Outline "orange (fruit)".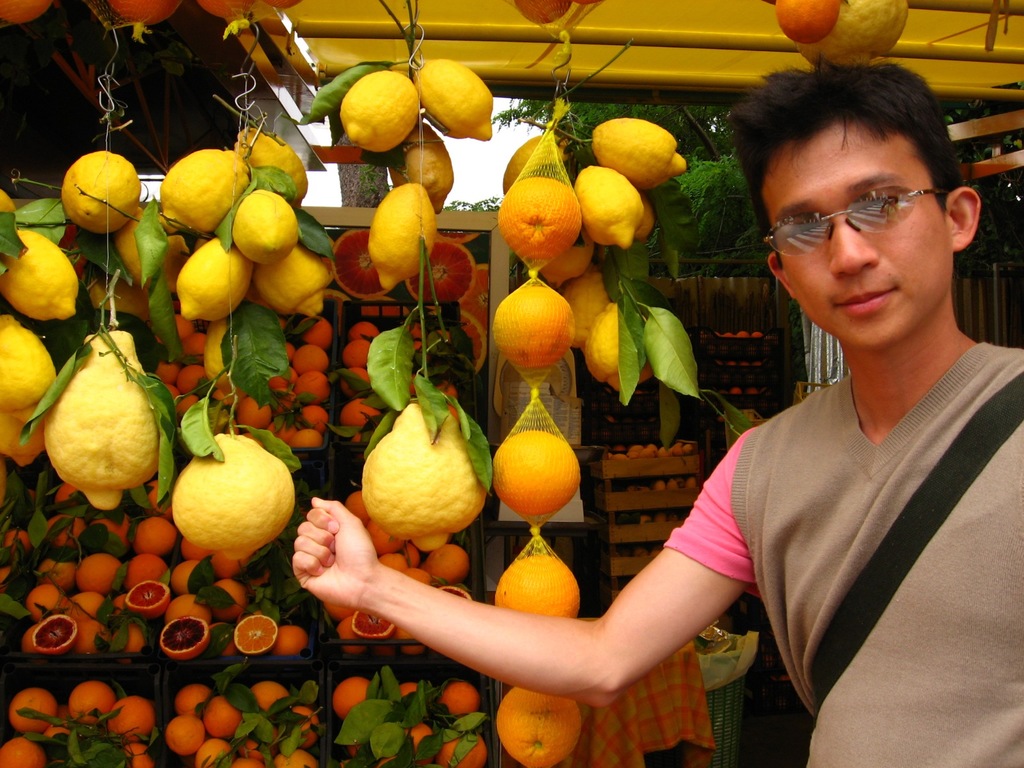
Outline: <box>284,613,304,655</box>.
